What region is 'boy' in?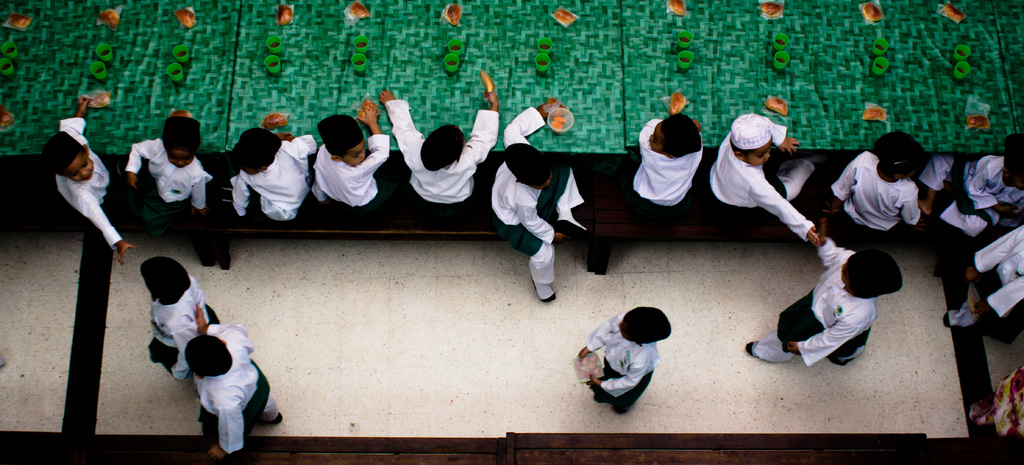
x1=706, y1=116, x2=816, y2=241.
